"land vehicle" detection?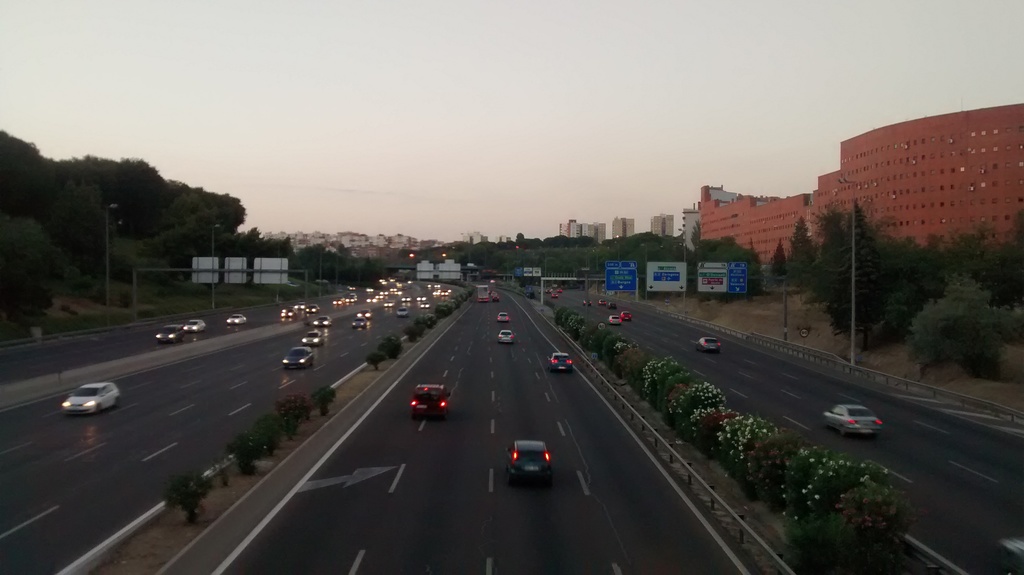
822 404 882 433
